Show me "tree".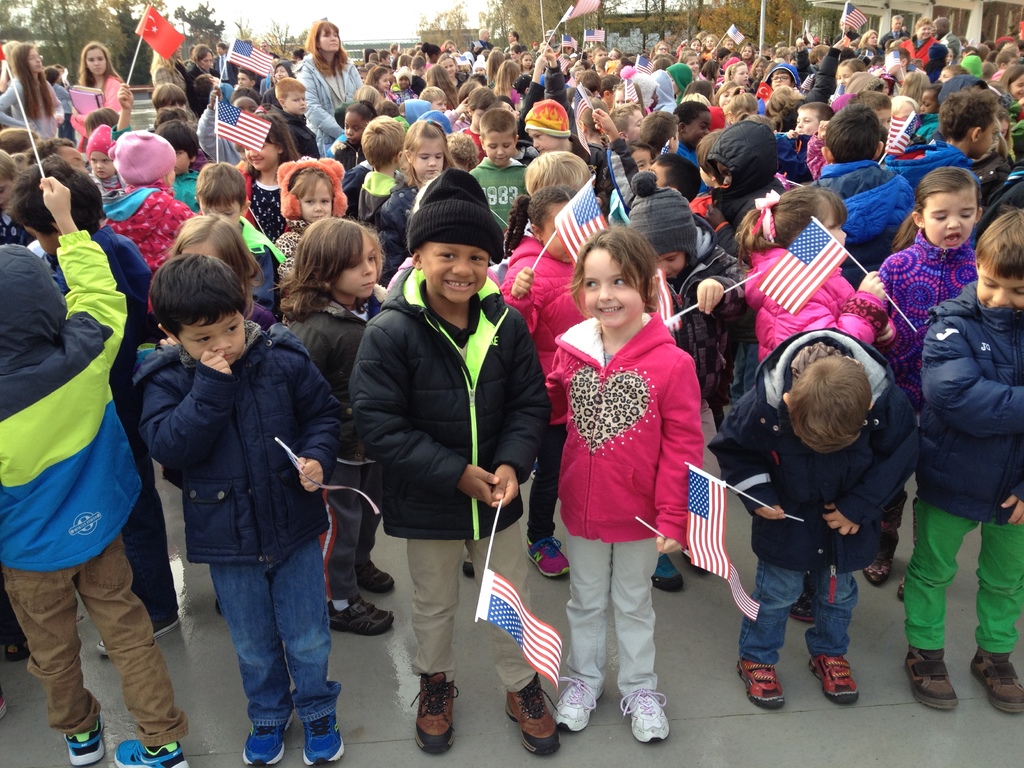
"tree" is here: [261,15,294,61].
